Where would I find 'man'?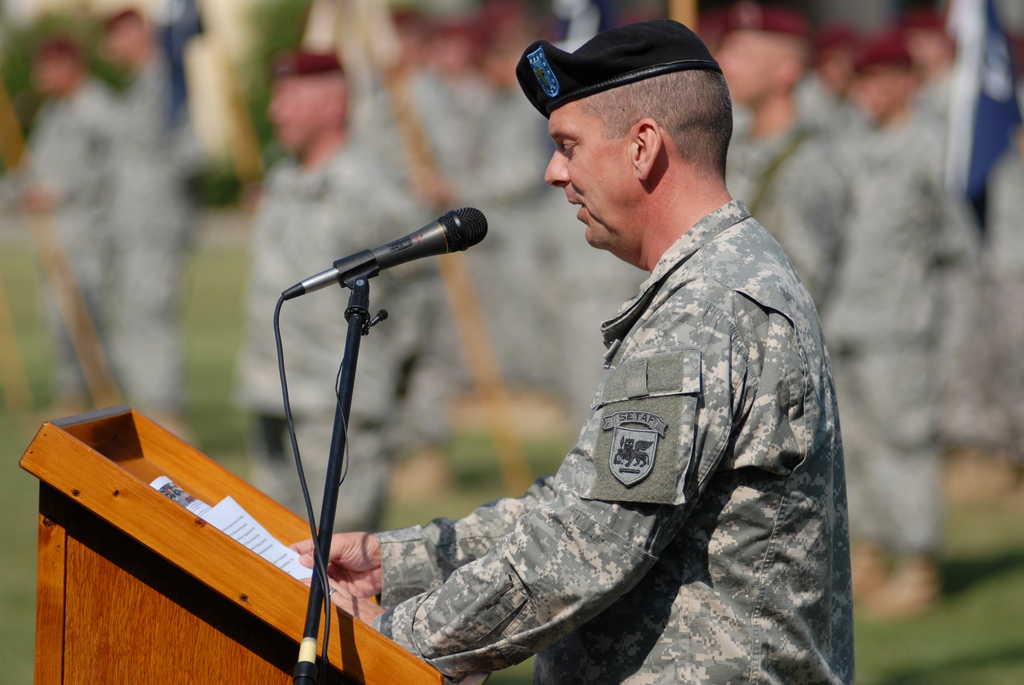
At l=247, t=43, r=433, b=537.
